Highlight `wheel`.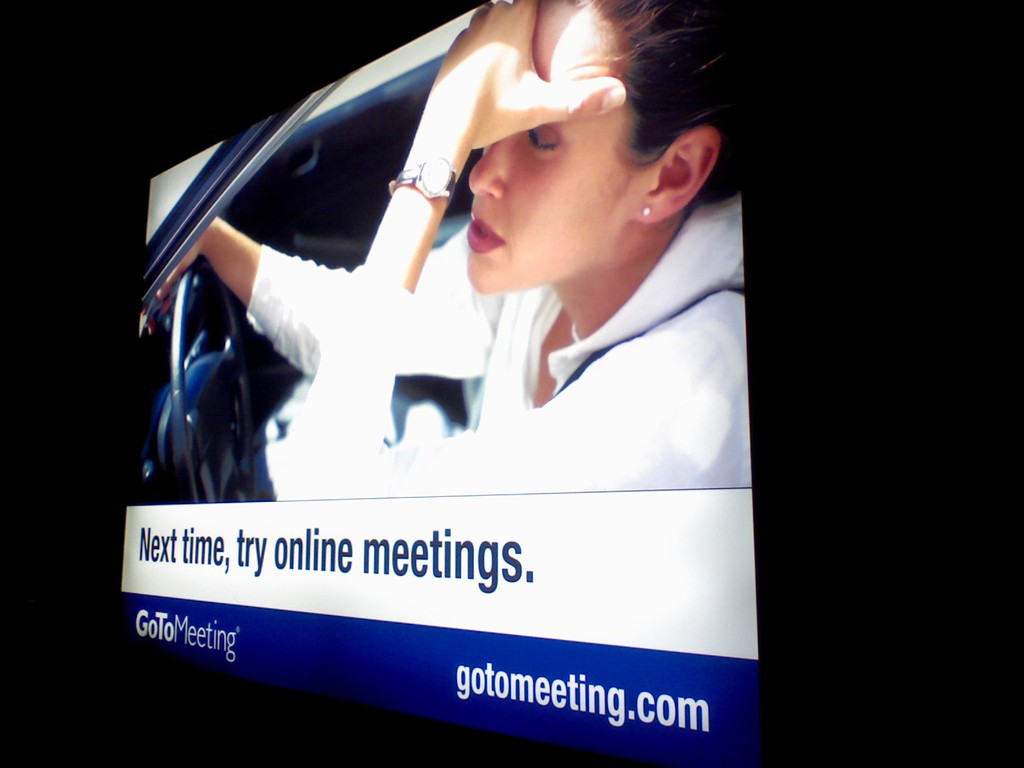
Highlighted region: x1=173, y1=262, x2=255, y2=504.
